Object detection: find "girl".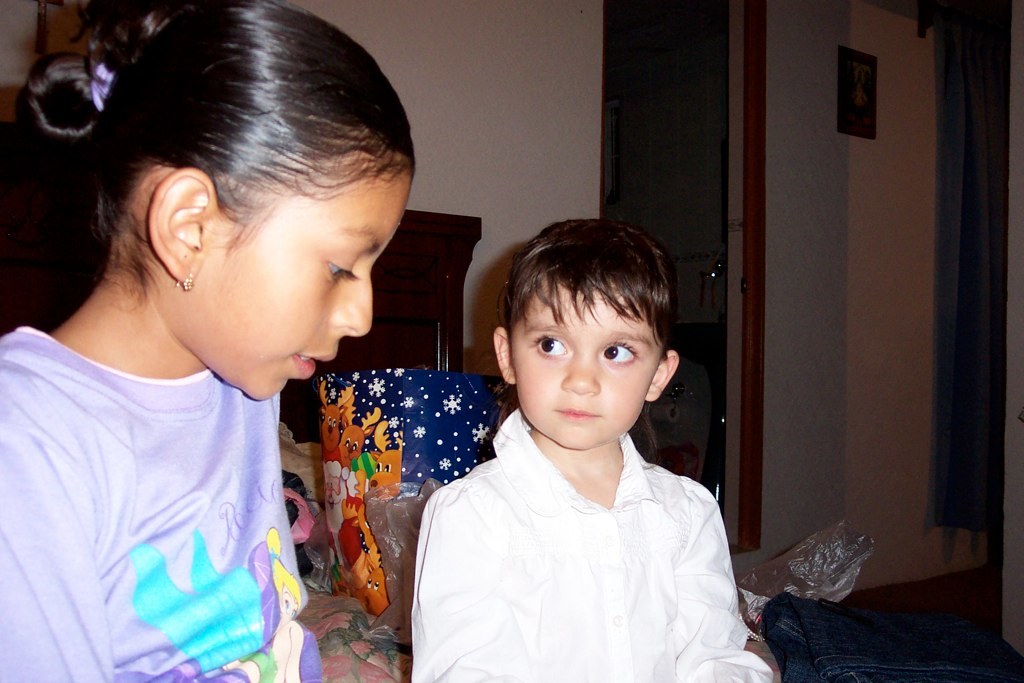
<bbox>0, 0, 419, 682</bbox>.
